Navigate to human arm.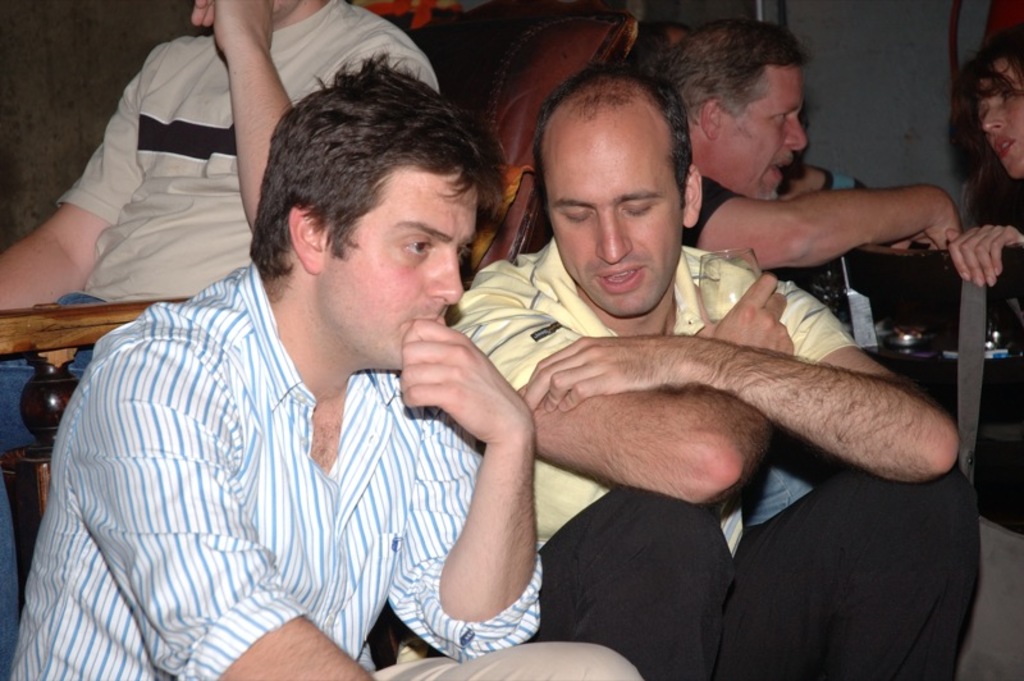
Navigation target: select_region(445, 262, 796, 511).
